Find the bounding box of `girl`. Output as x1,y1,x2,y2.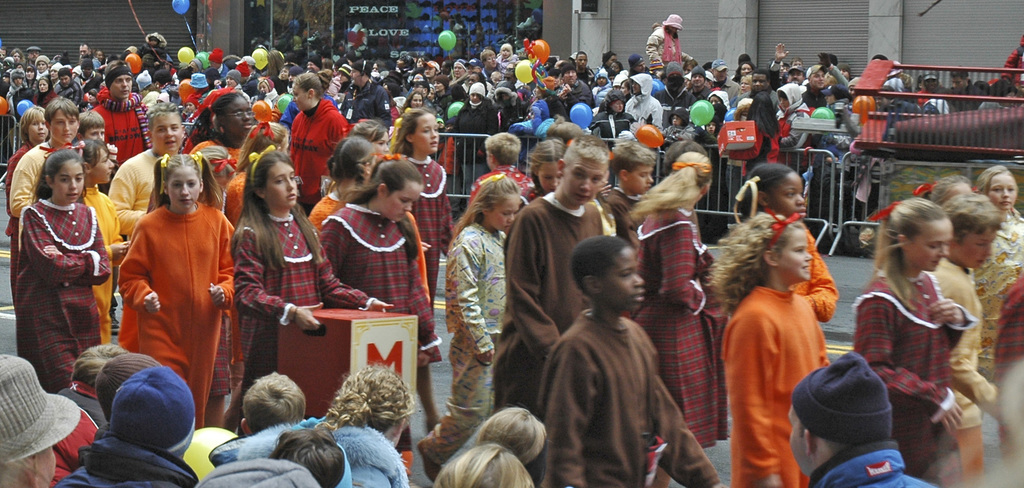
236,364,423,487.
